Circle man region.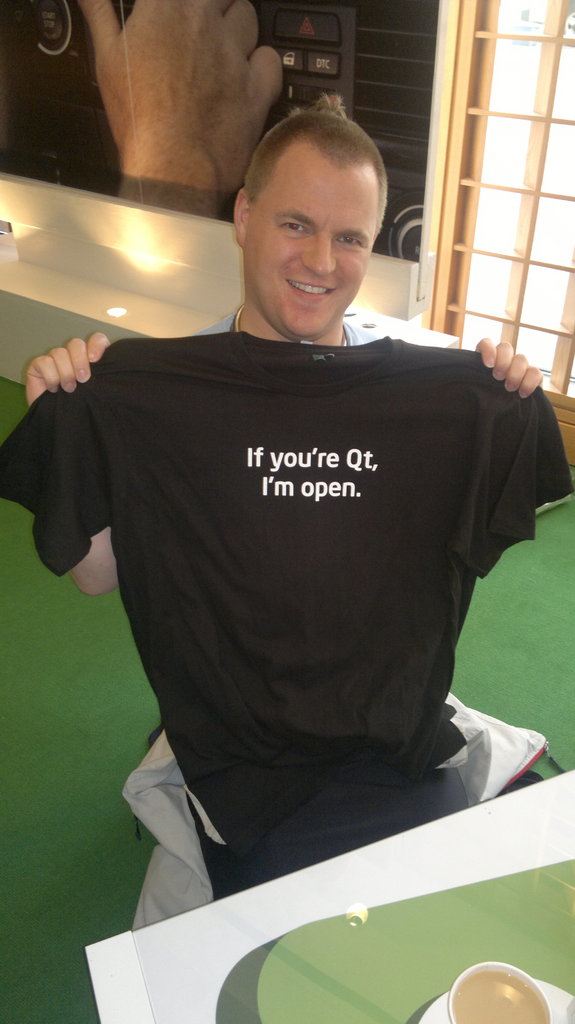
Region: x1=24, y1=116, x2=554, y2=913.
